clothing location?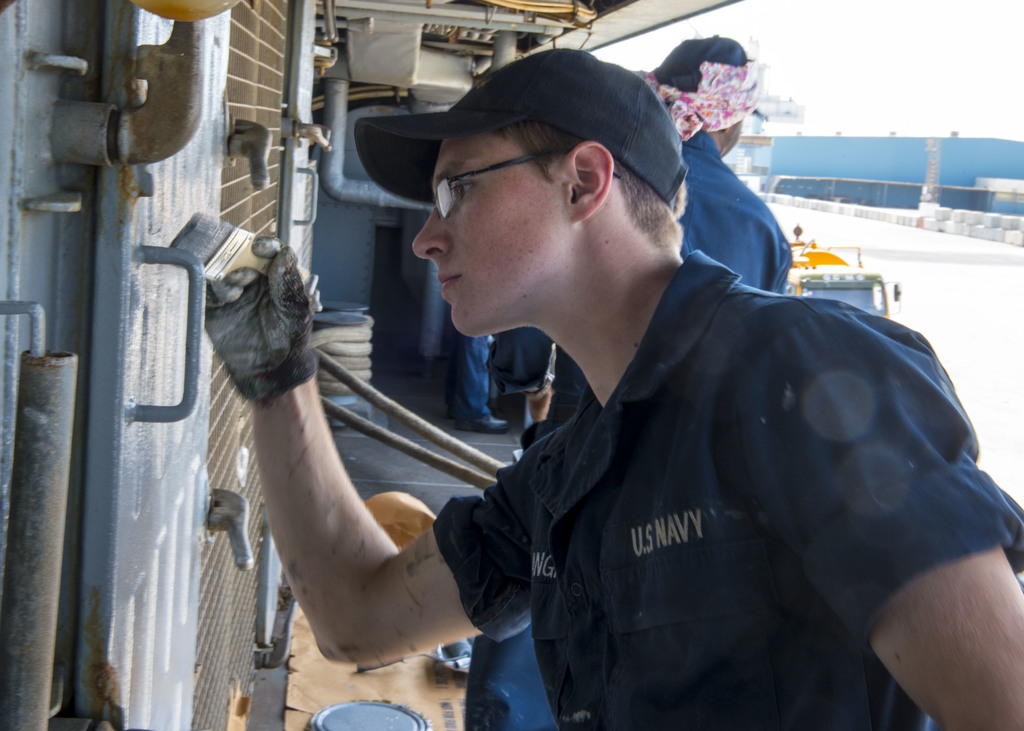
locate(431, 237, 994, 719)
